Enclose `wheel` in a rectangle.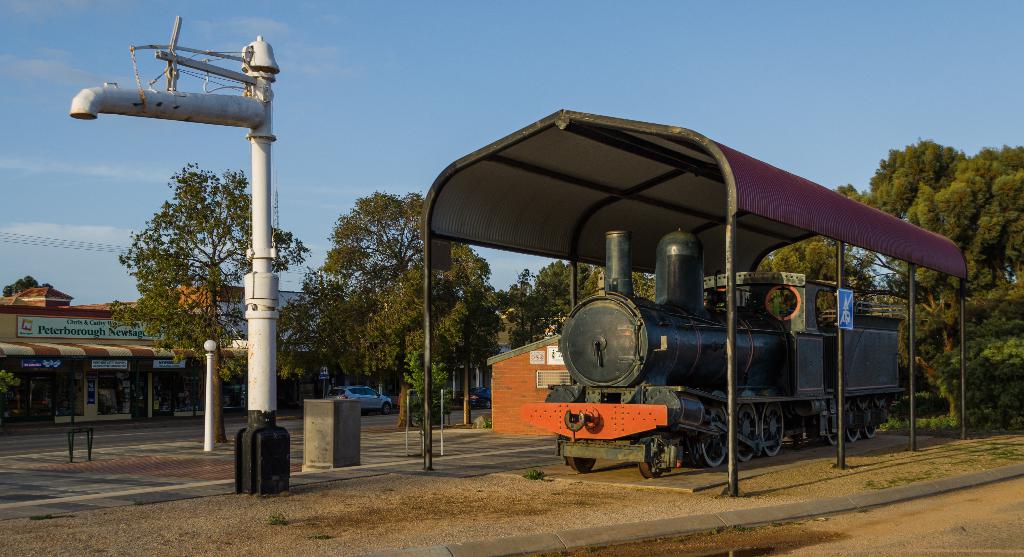
<bbox>566, 454, 593, 472</bbox>.
